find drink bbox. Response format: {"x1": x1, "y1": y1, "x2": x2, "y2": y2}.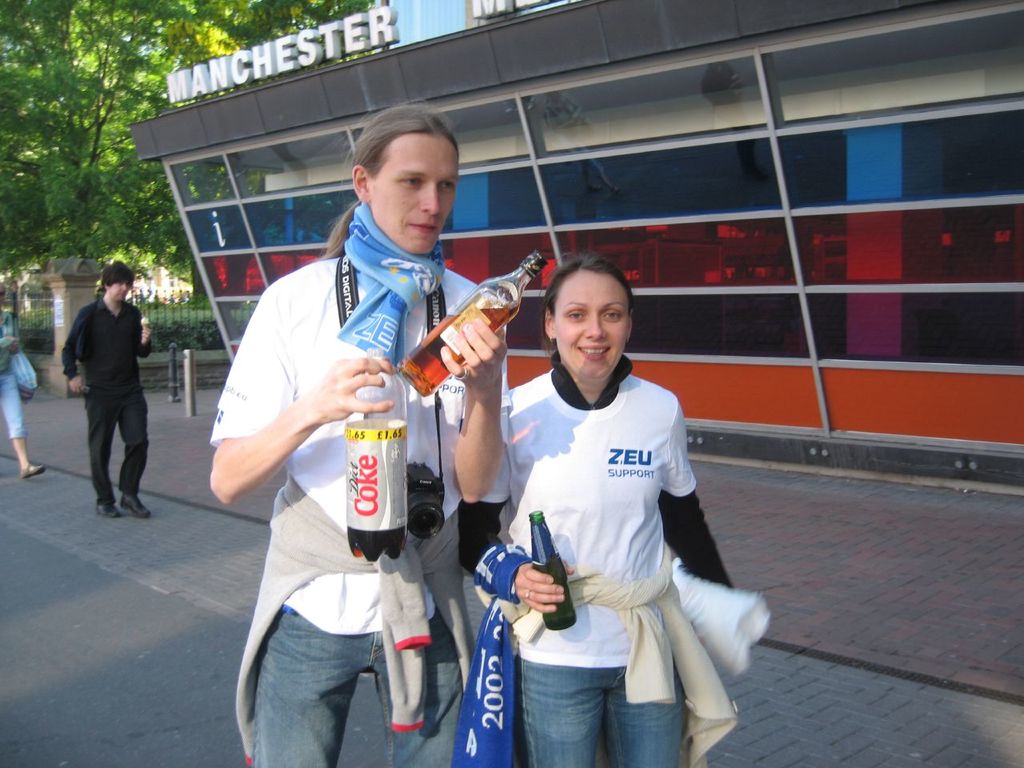
{"x1": 535, "y1": 551, "x2": 578, "y2": 631}.
